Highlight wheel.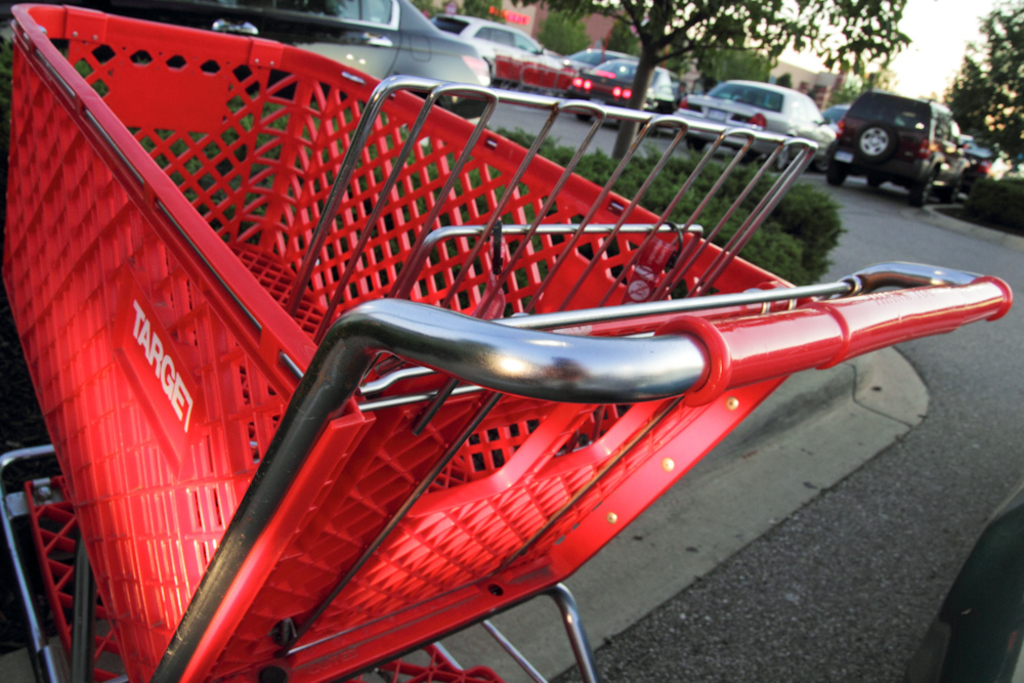
Highlighted region: x1=867, y1=176, x2=890, y2=191.
